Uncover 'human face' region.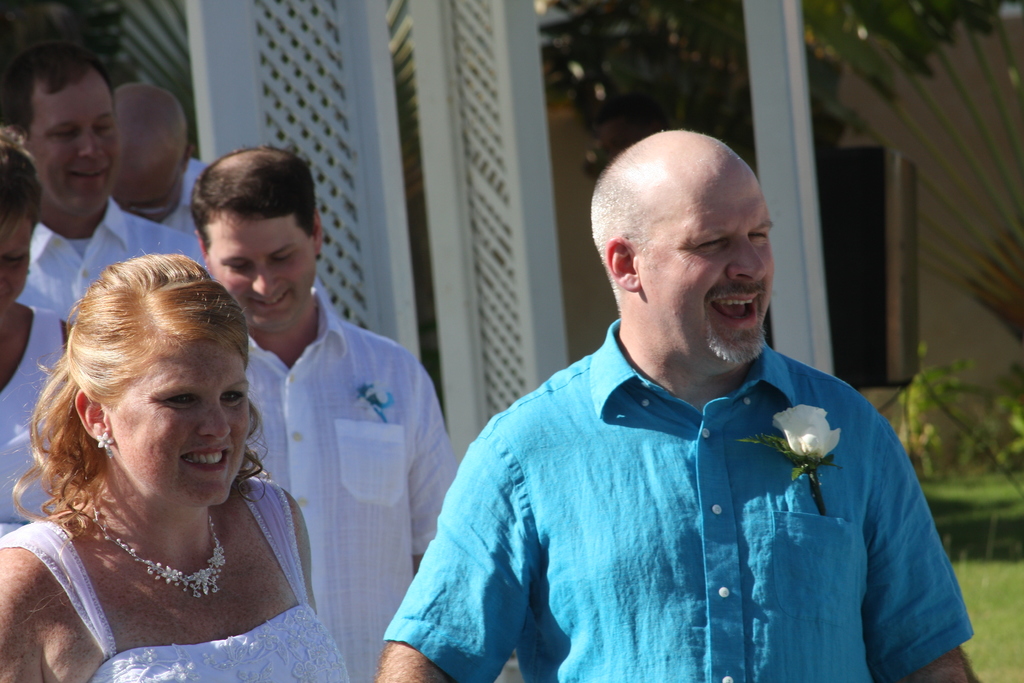
Uncovered: <box>115,170,179,224</box>.
